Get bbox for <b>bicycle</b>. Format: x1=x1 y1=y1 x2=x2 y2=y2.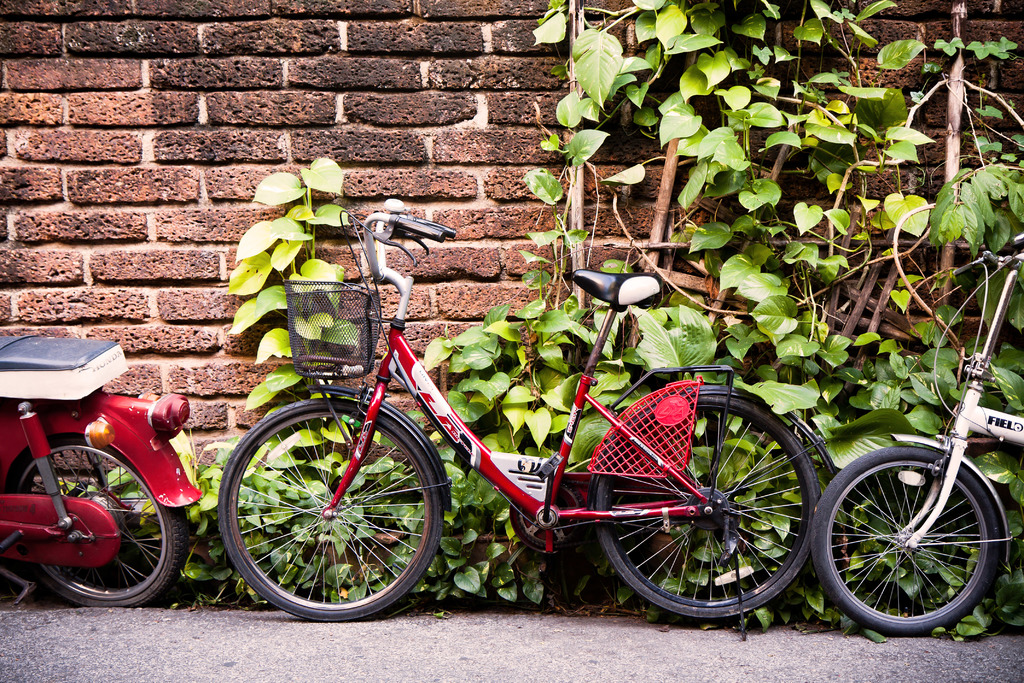
x1=159 y1=207 x2=860 y2=634.
